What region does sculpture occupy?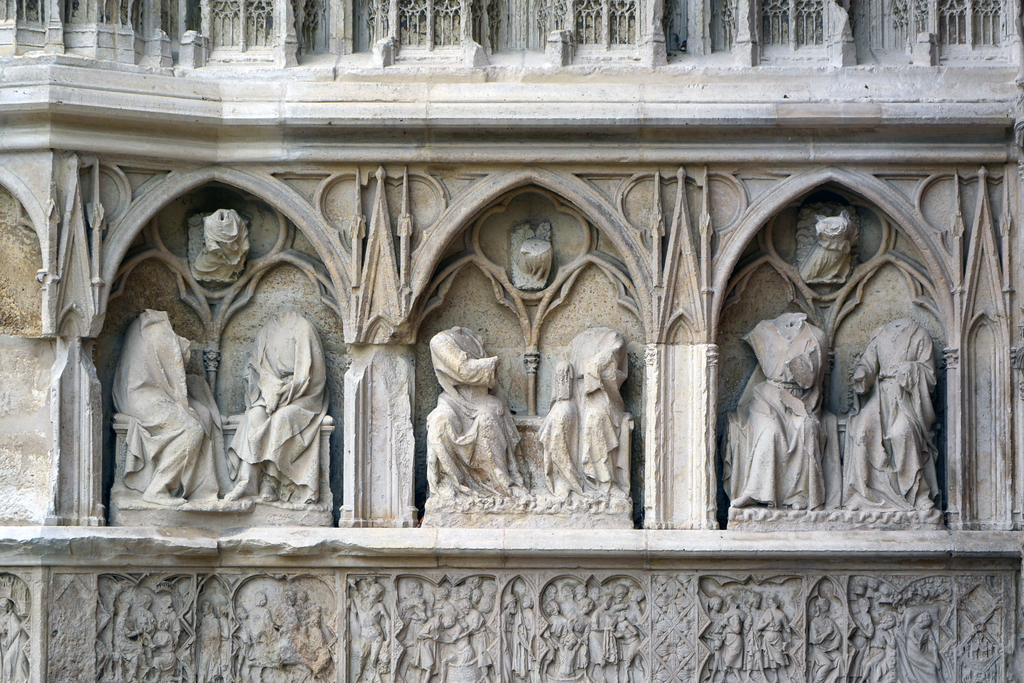
(493, 593, 515, 682).
